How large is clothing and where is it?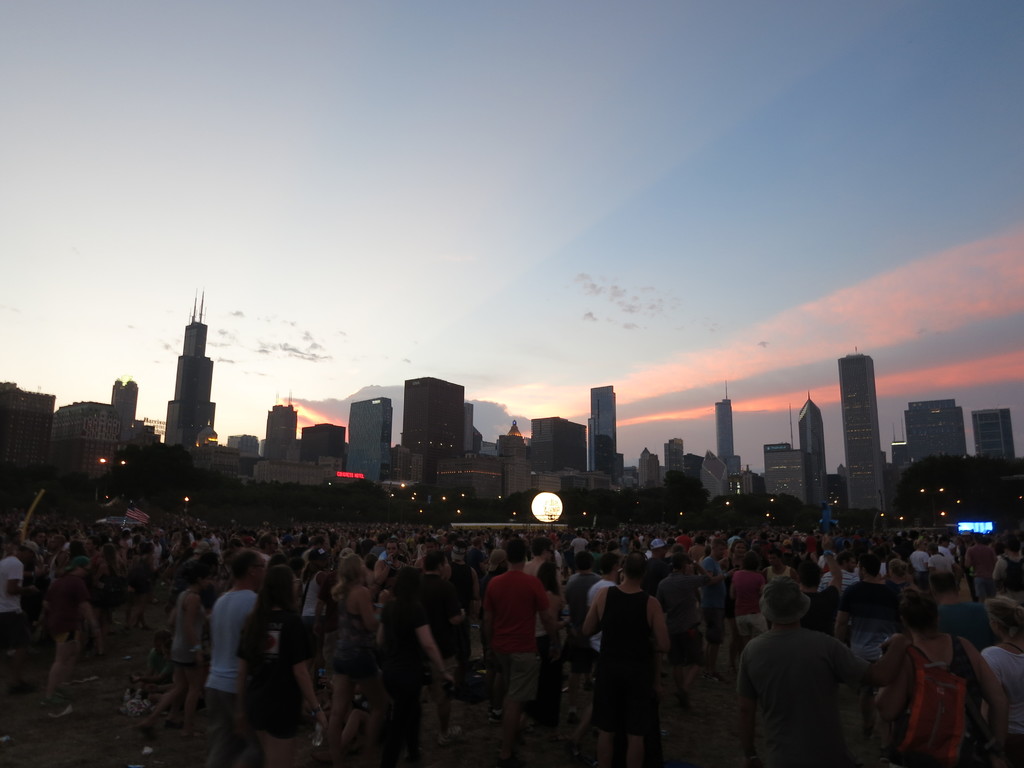
Bounding box: 700 555 730 639.
